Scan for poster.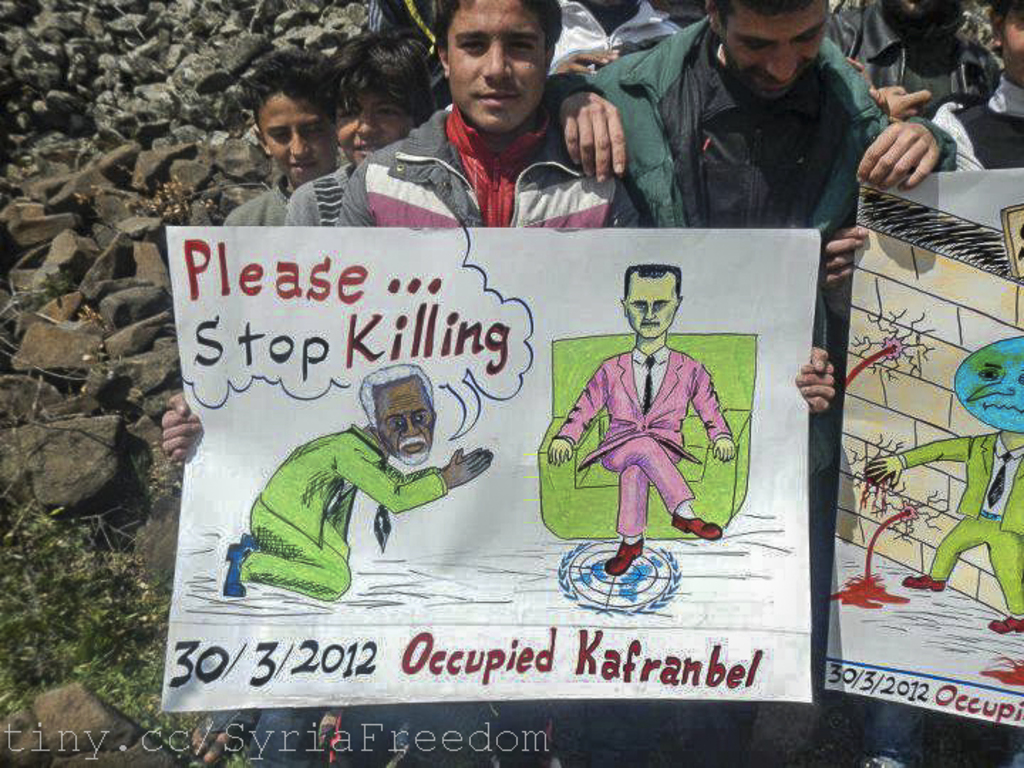
Scan result: {"x1": 156, "y1": 223, "x2": 816, "y2": 704}.
